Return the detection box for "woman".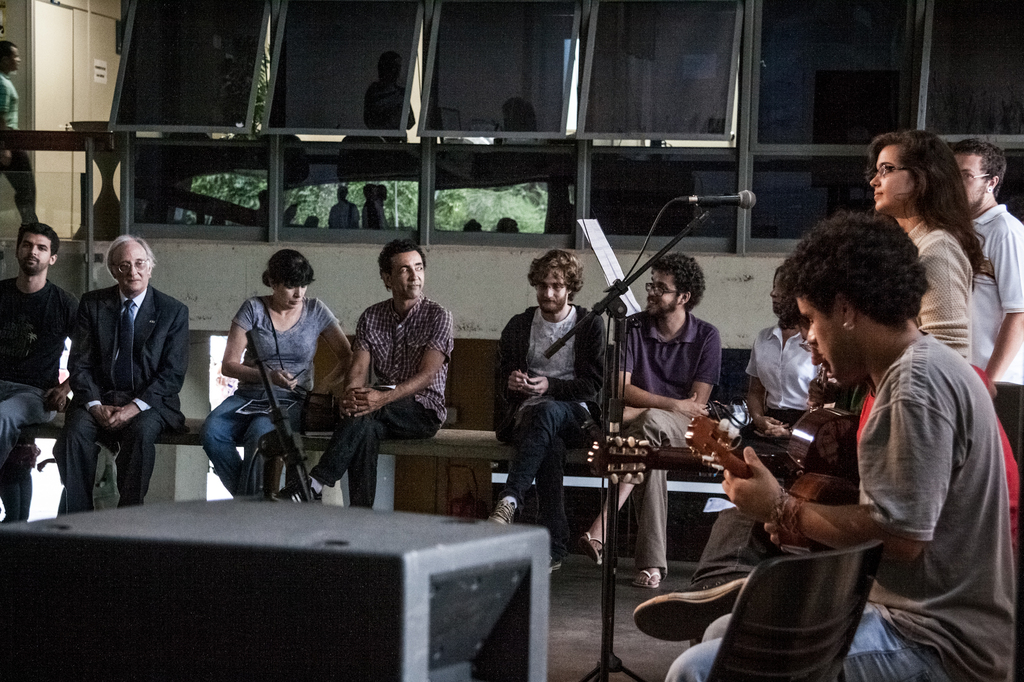
pyautogui.locateOnScreen(198, 245, 356, 502).
